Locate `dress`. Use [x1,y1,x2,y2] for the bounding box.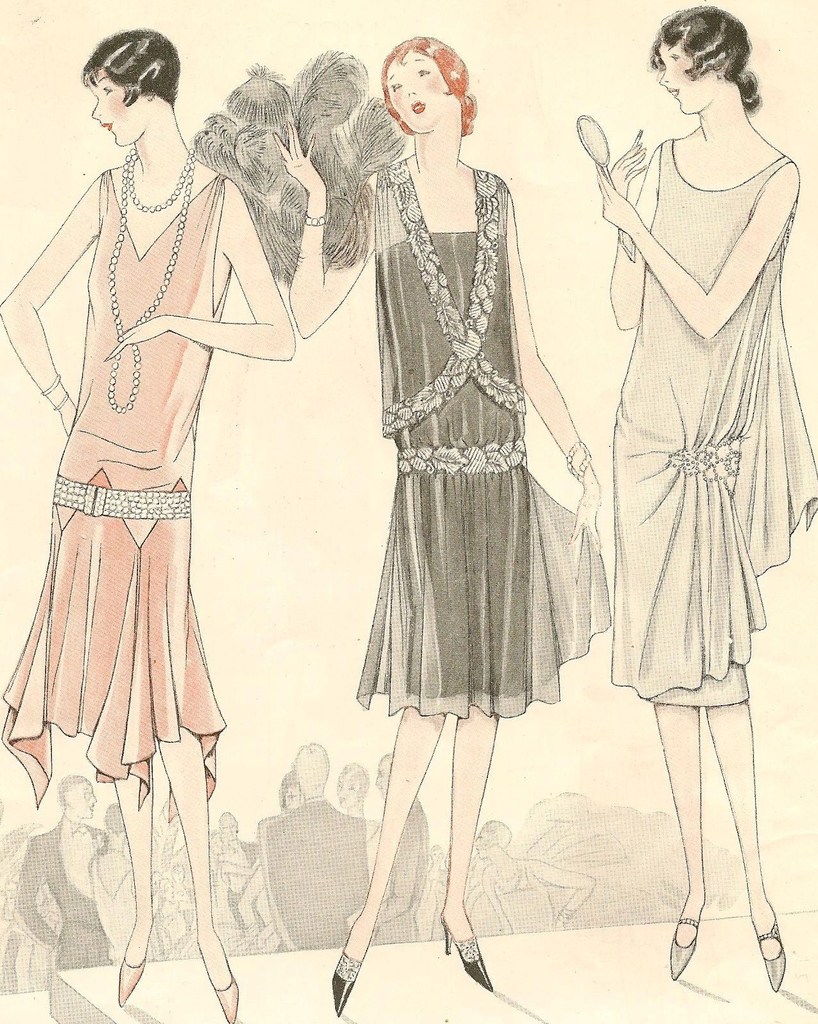
[344,157,621,731].
